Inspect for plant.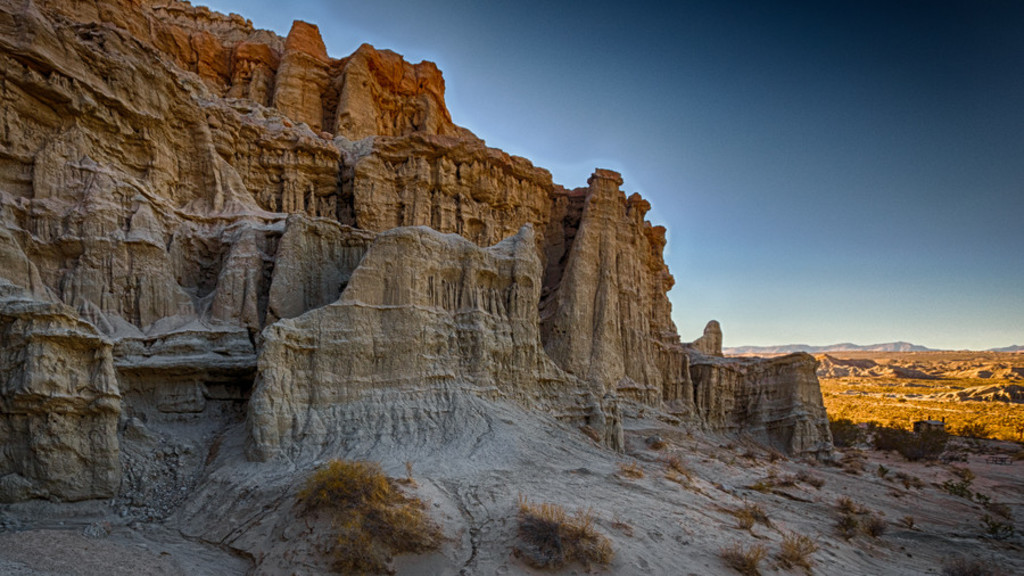
Inspection: {"x1": 897, "y1": 474, "x2": 911, "y2": 485}.
